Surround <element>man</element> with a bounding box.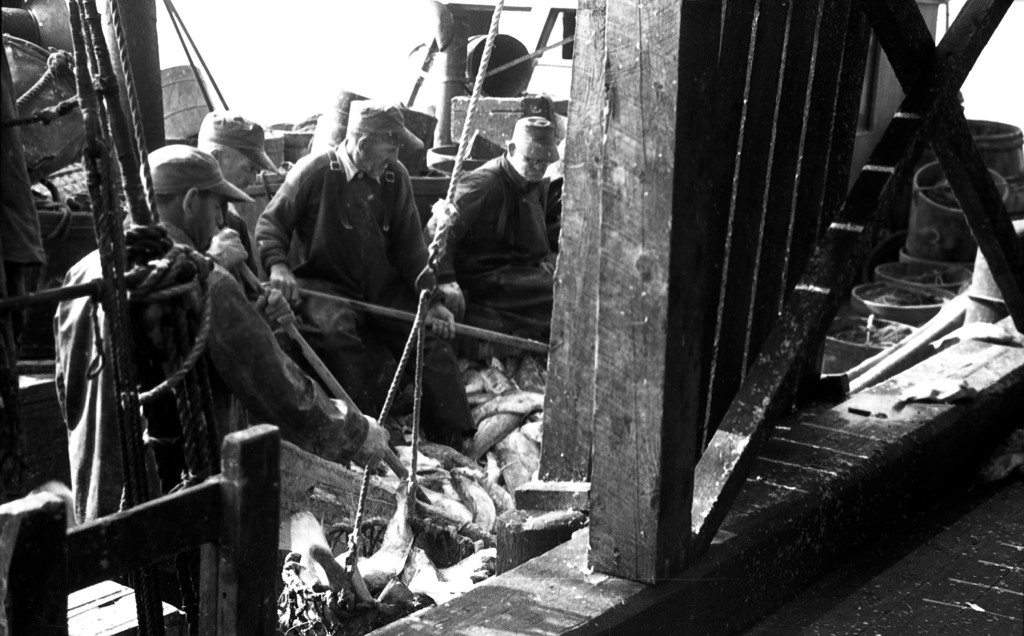
locate(258, 102, 485, 457).
